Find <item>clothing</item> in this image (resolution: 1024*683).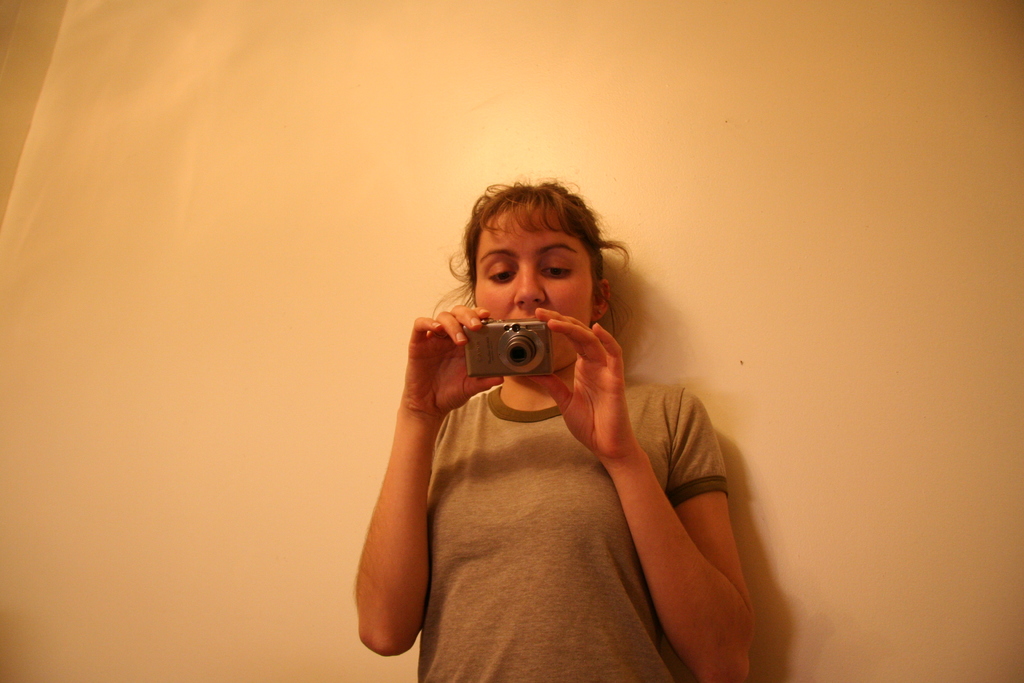
<box>417,383,733,682</box>.
